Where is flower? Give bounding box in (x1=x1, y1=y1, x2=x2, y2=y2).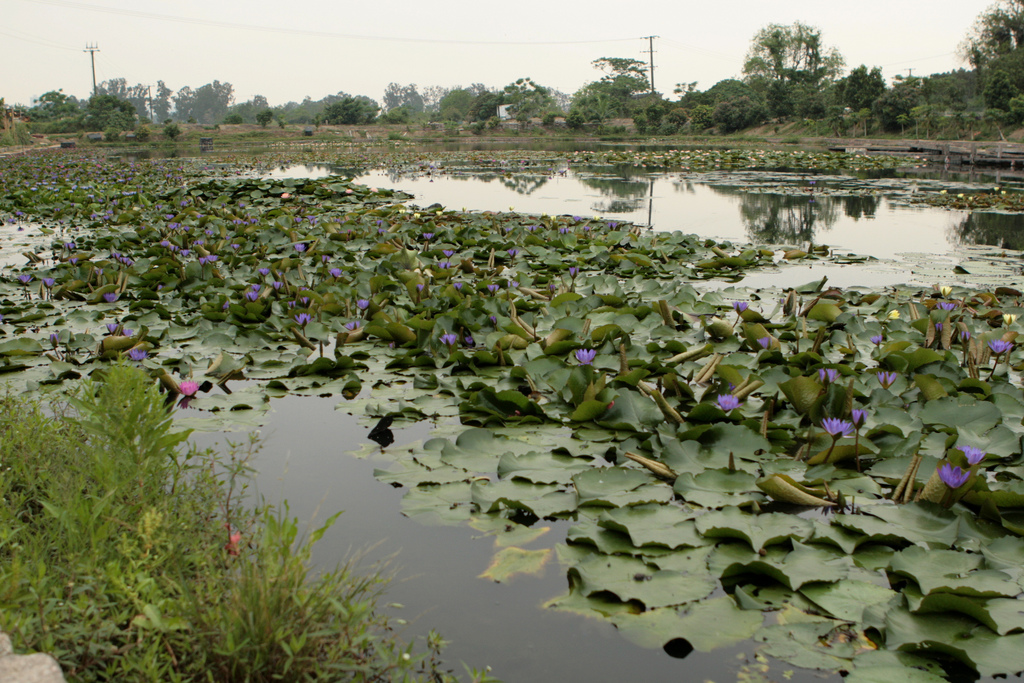
(x1=159, y1=242, x2=170, y2=247).
